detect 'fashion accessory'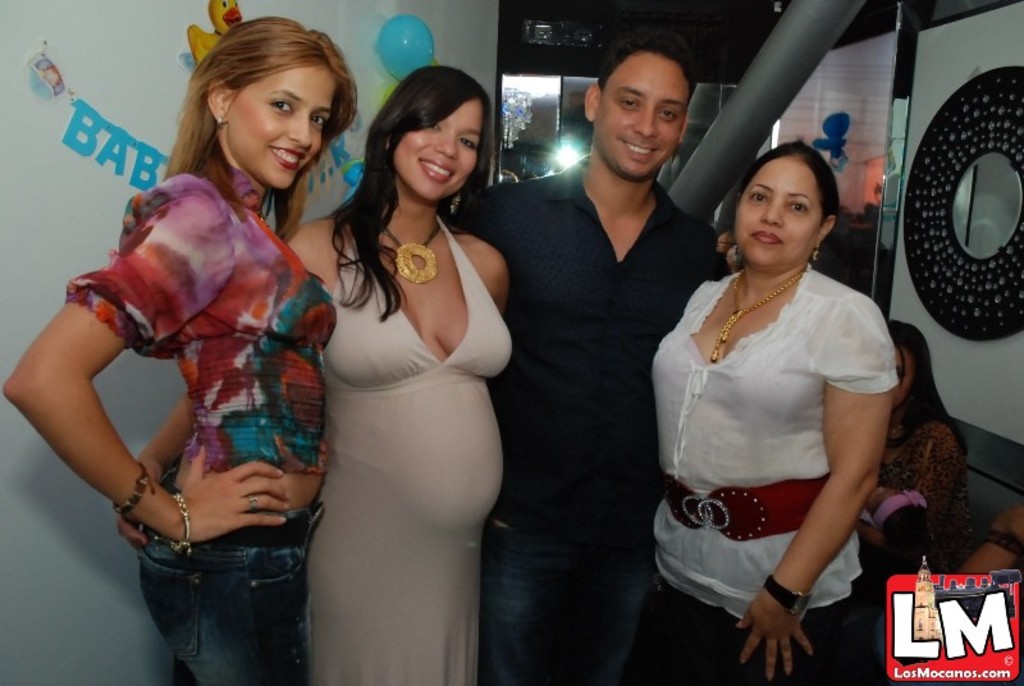
rect(663, 476, 829, 545)
